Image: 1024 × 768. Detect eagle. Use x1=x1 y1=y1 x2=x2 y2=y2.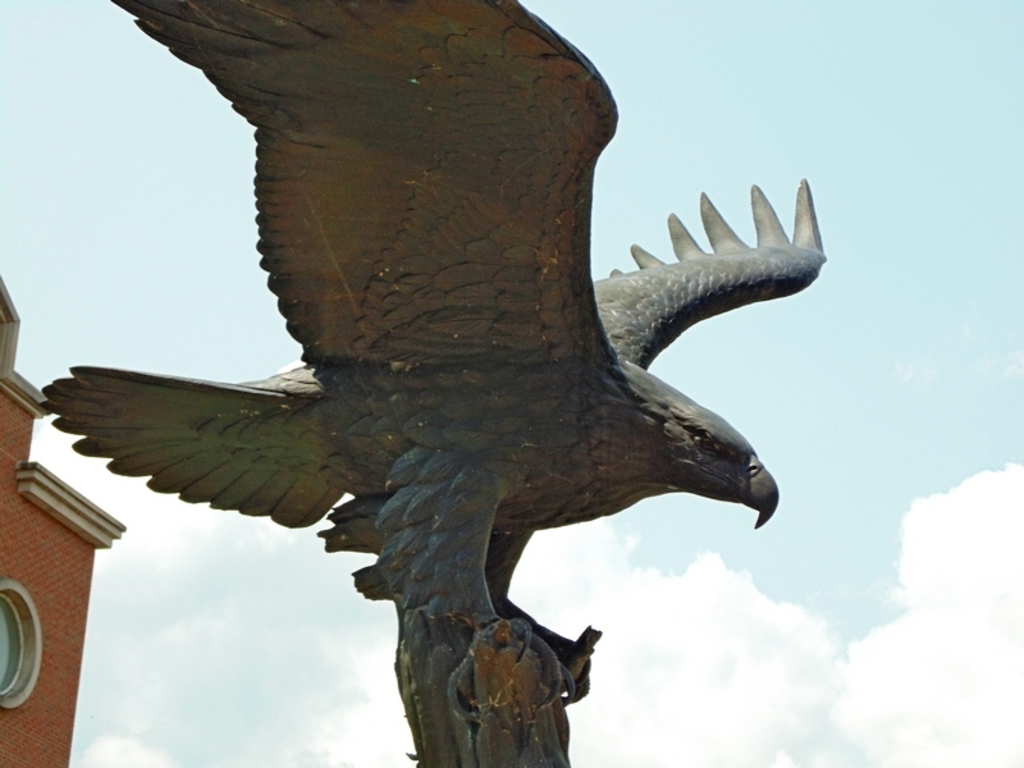
x1=0 y1=0 x2=819 y2=713.
